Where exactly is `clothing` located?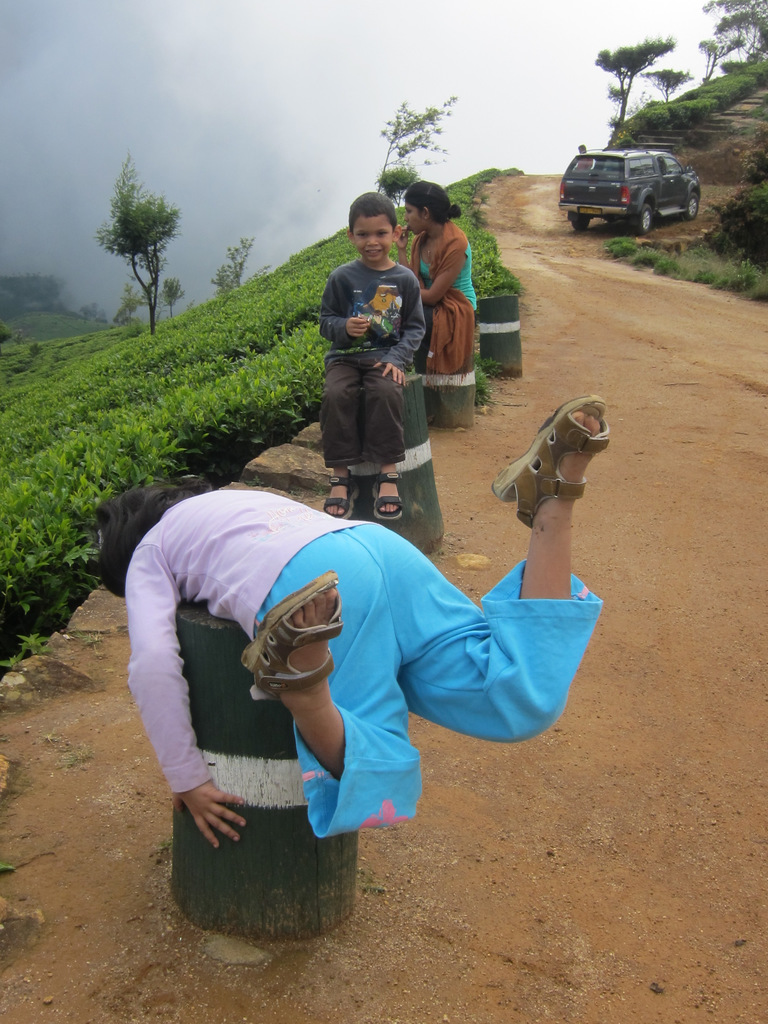
Its bounding box is [x1=390, y1=211, x2=476, y2=390].
